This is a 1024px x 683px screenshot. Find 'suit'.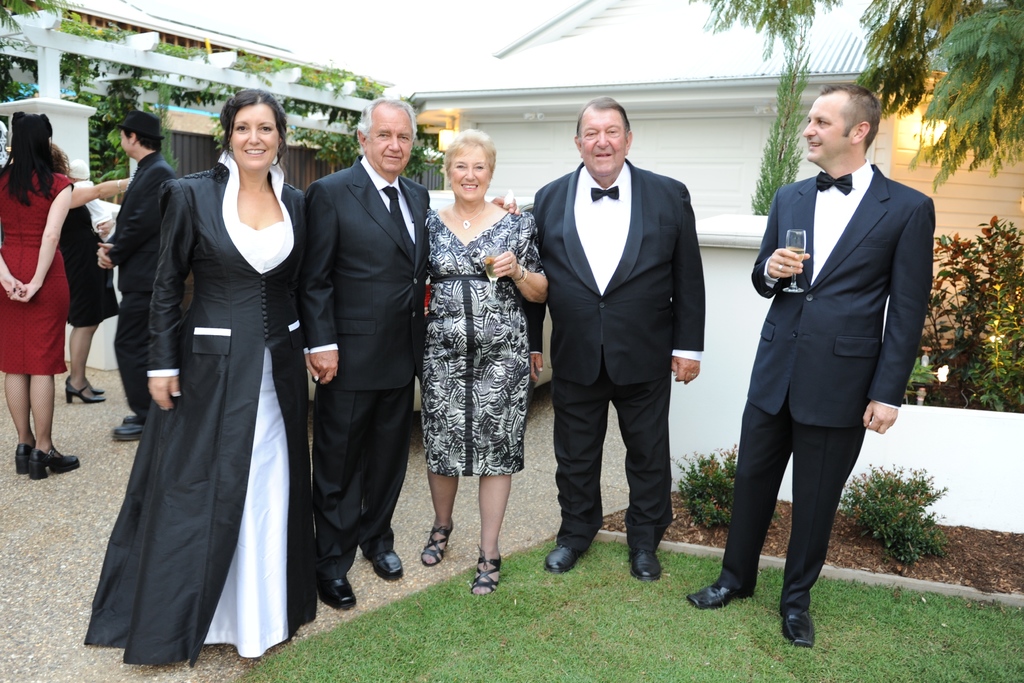
Bounding box: (114, 150, 177, 418).
